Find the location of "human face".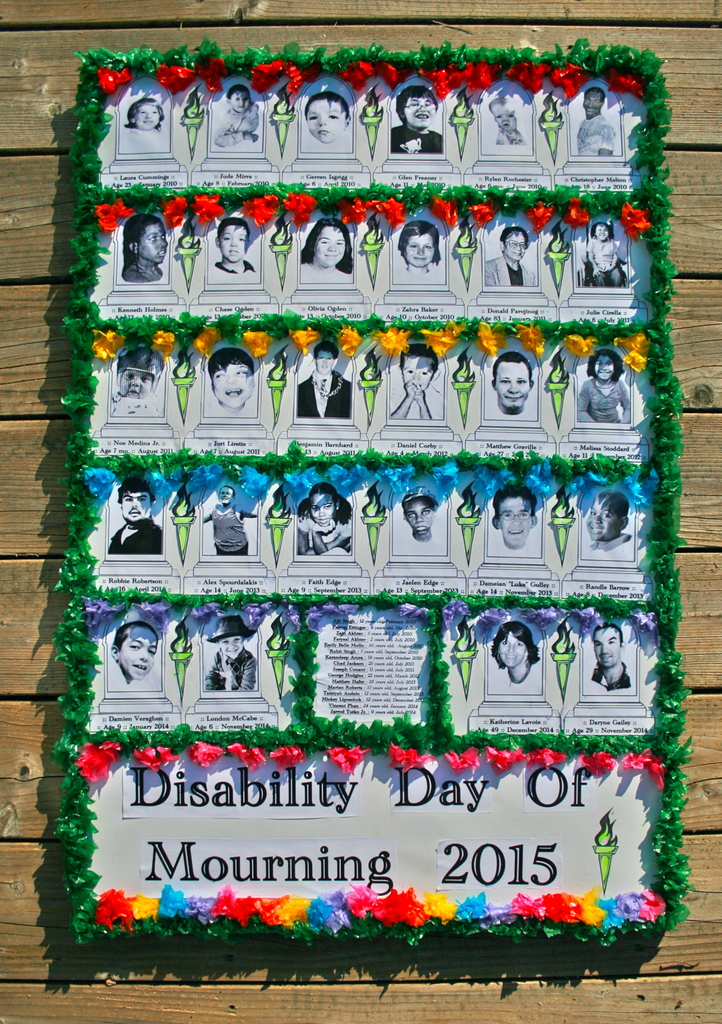
Location: detection(309, 99, 346, 143).
